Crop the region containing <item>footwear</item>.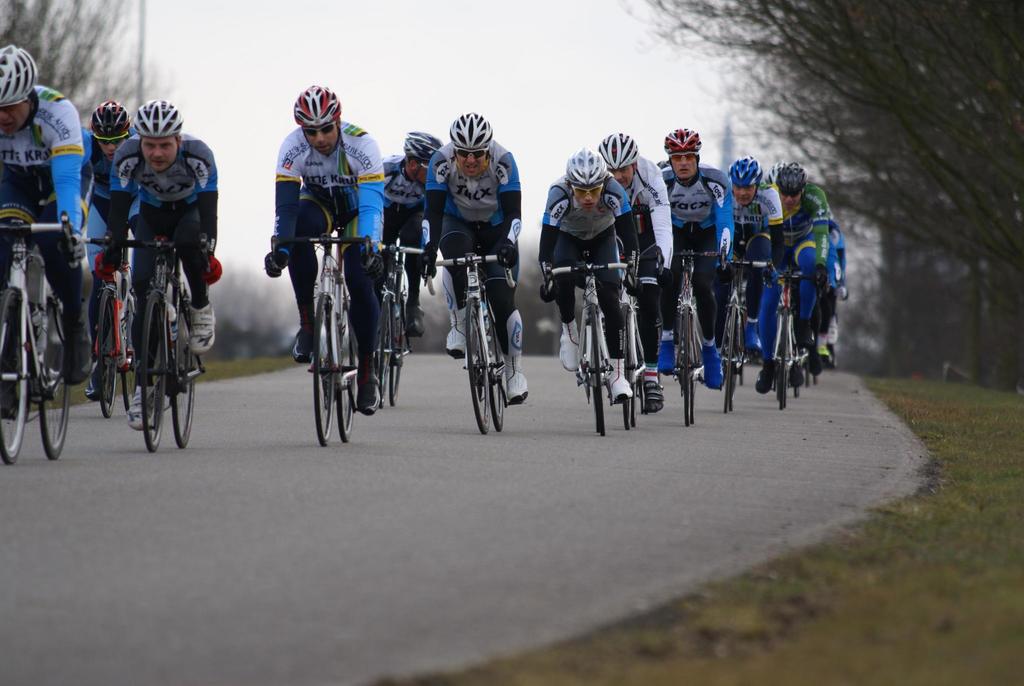
Crop region: [x1=606, y1=363, x2=634, y2=402].
